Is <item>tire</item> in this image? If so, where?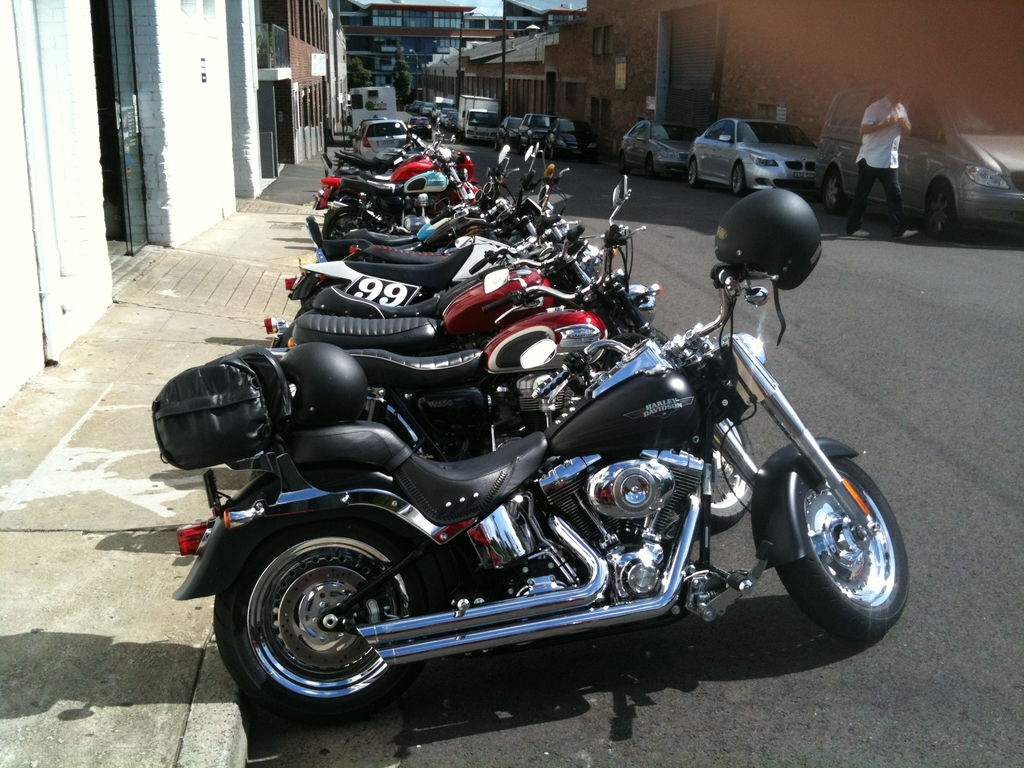
Yes, at locate(491, 137, 499, 152).
